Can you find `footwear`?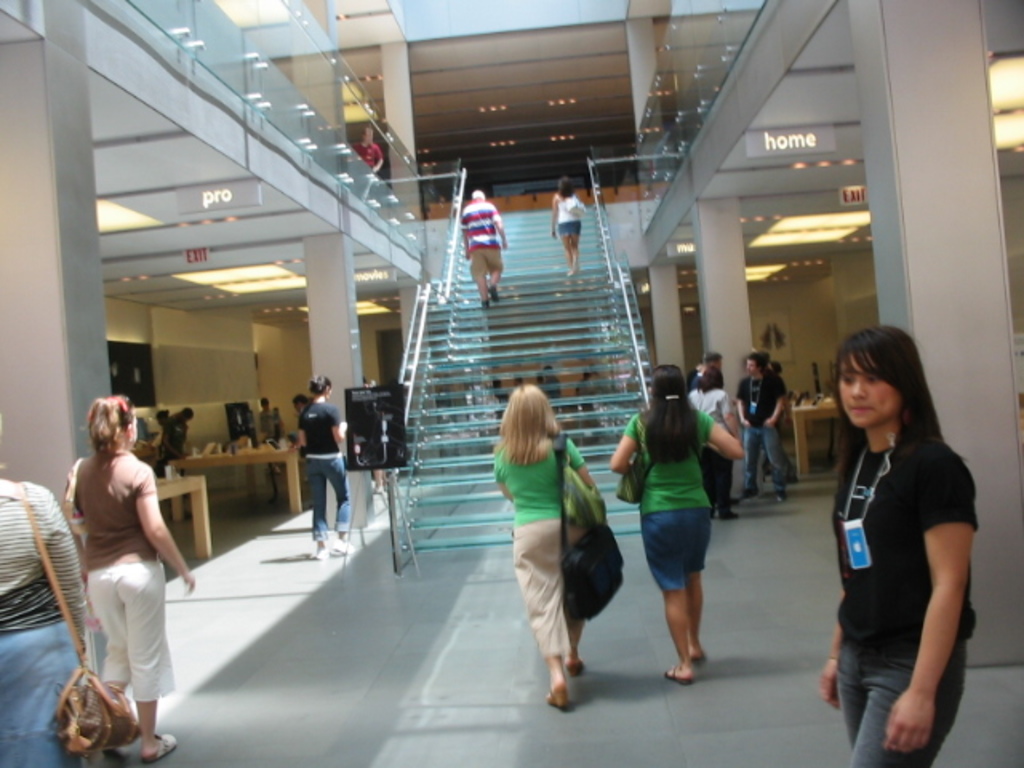
Yes, bounding box: (left=483, top=283, right=506, bottom=307).
